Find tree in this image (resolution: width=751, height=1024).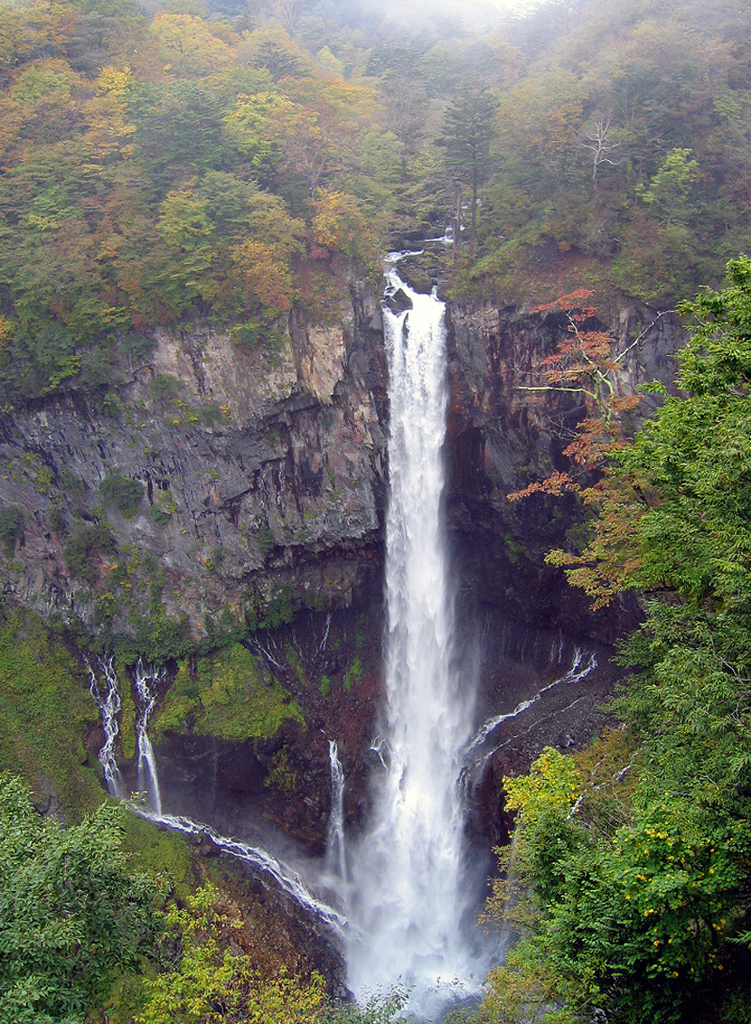
x1=0 y1=766 x2=321 y2=1023.
